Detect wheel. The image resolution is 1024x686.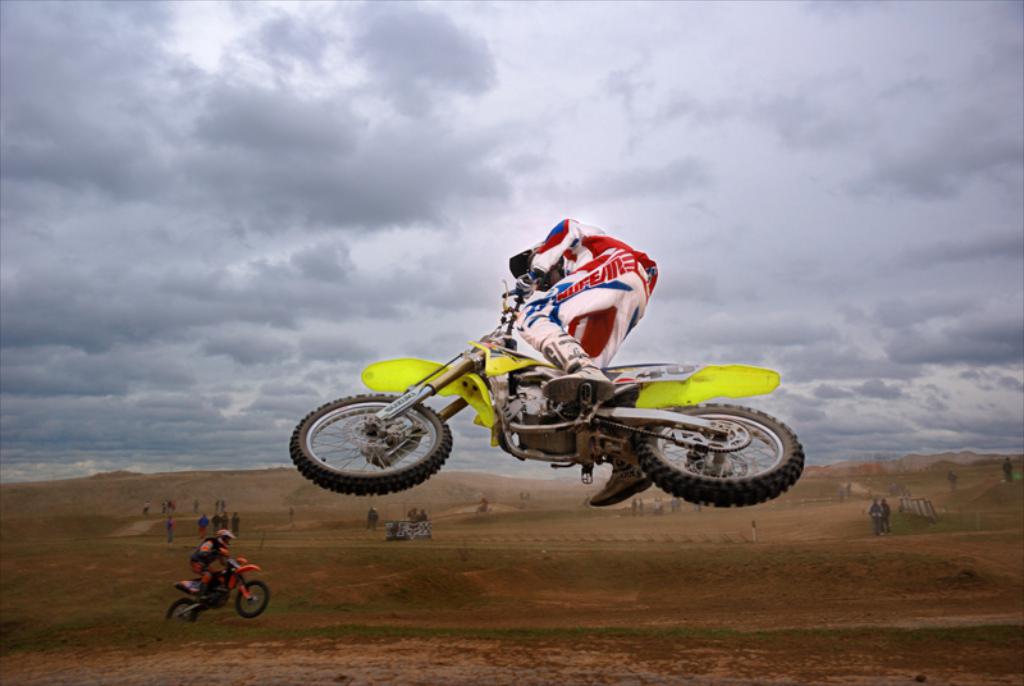
bbox=[641, 401, 810, 508].
